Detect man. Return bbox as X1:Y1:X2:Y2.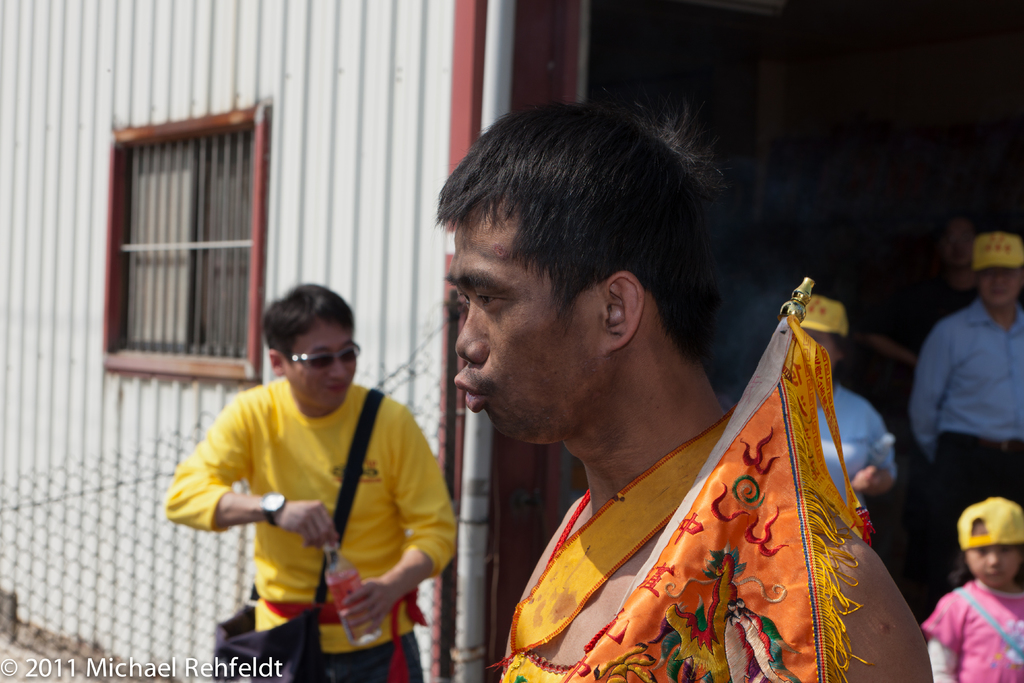
168:283:468:679.
